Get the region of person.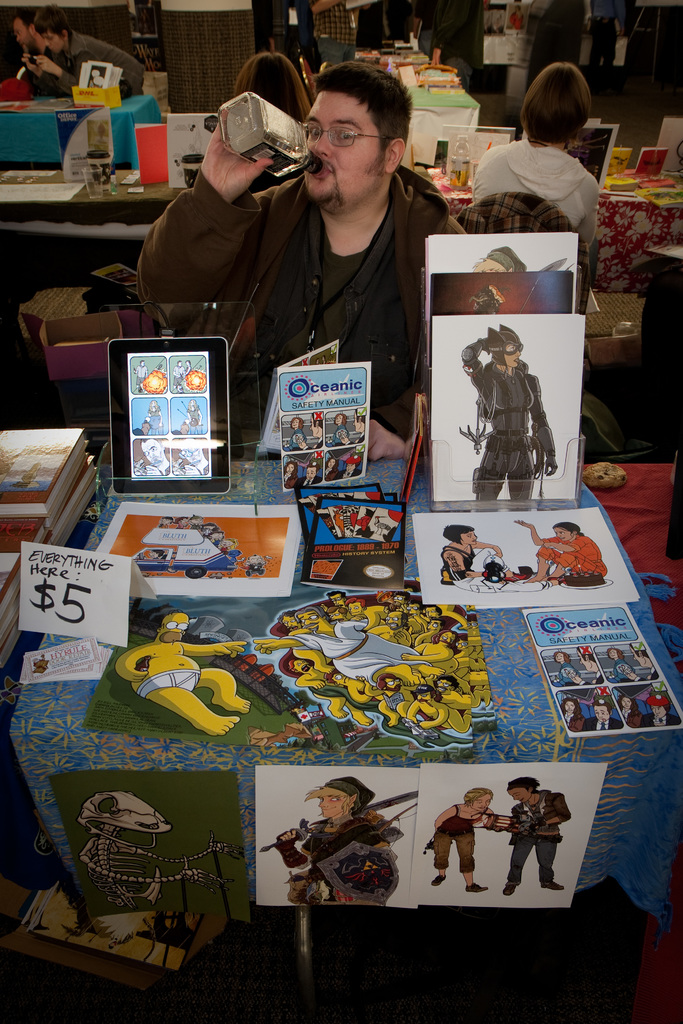
(6,8,52,59).
